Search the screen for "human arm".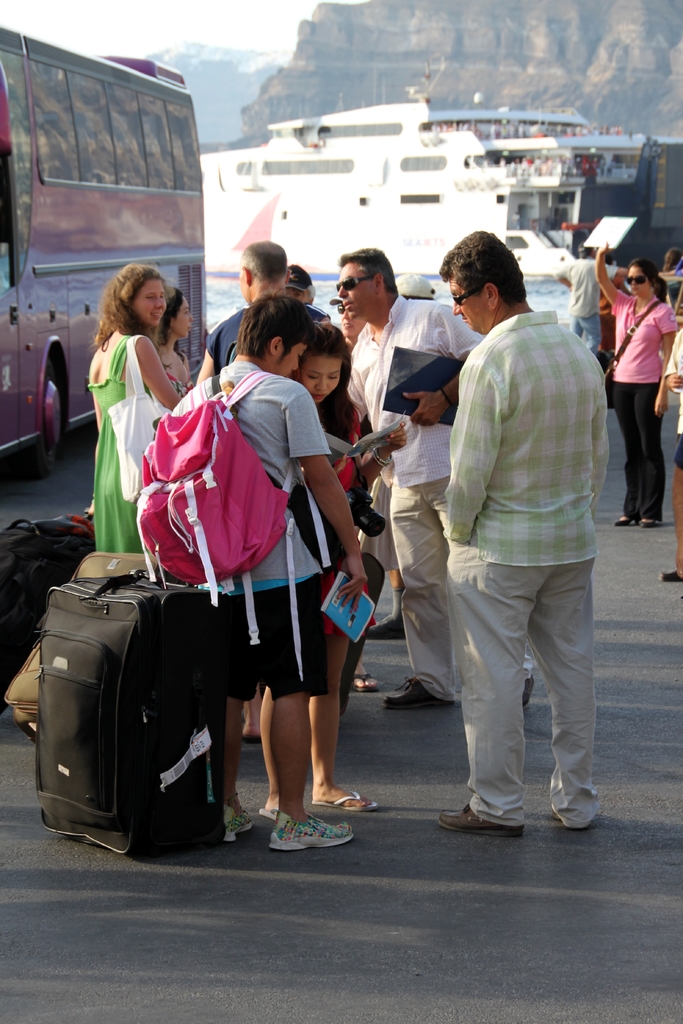
Found at crop(195, 333, 217, 383).
